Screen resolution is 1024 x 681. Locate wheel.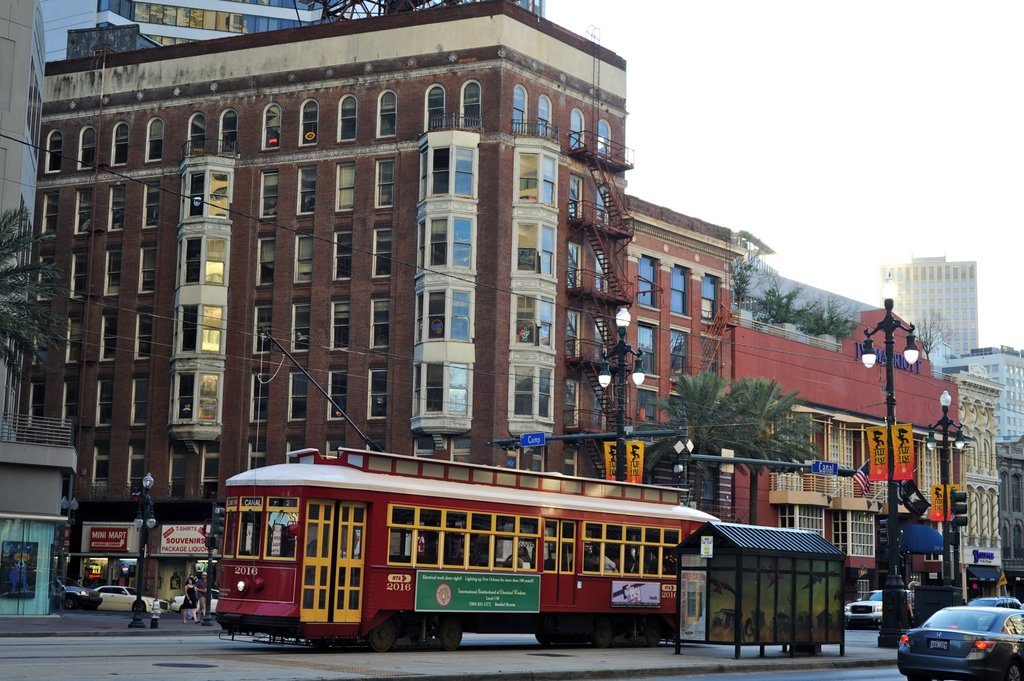
rect(133, 600, 148, 618).
